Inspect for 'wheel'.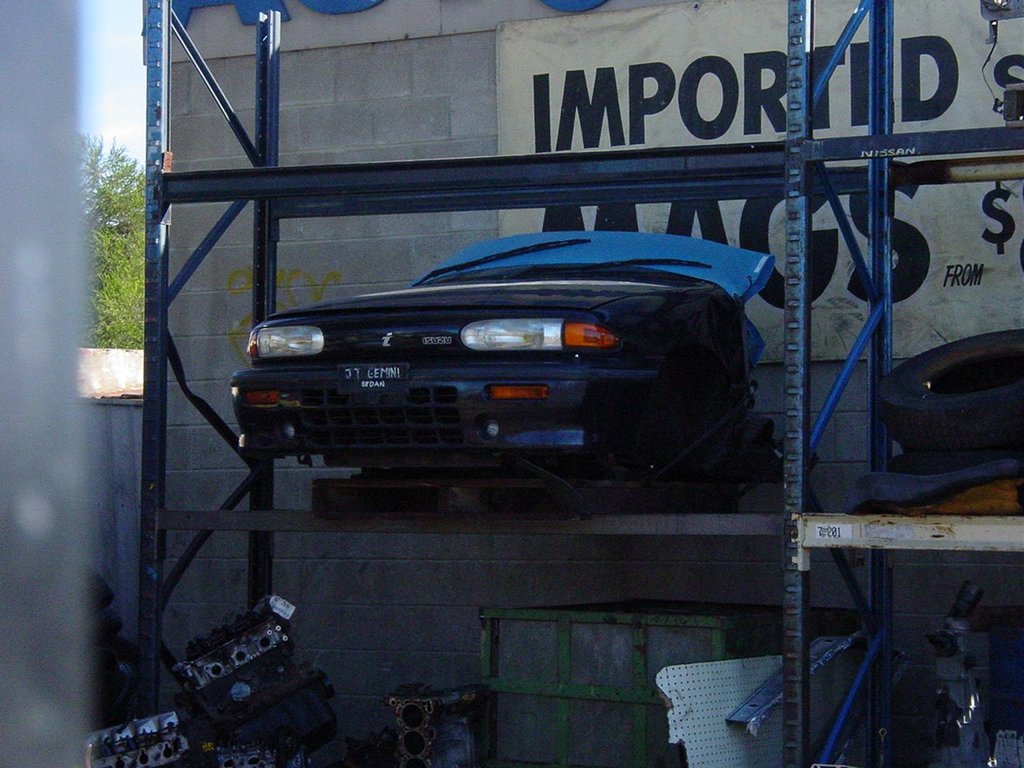
Inspection: Rect(871, 327, 1023, 460).
